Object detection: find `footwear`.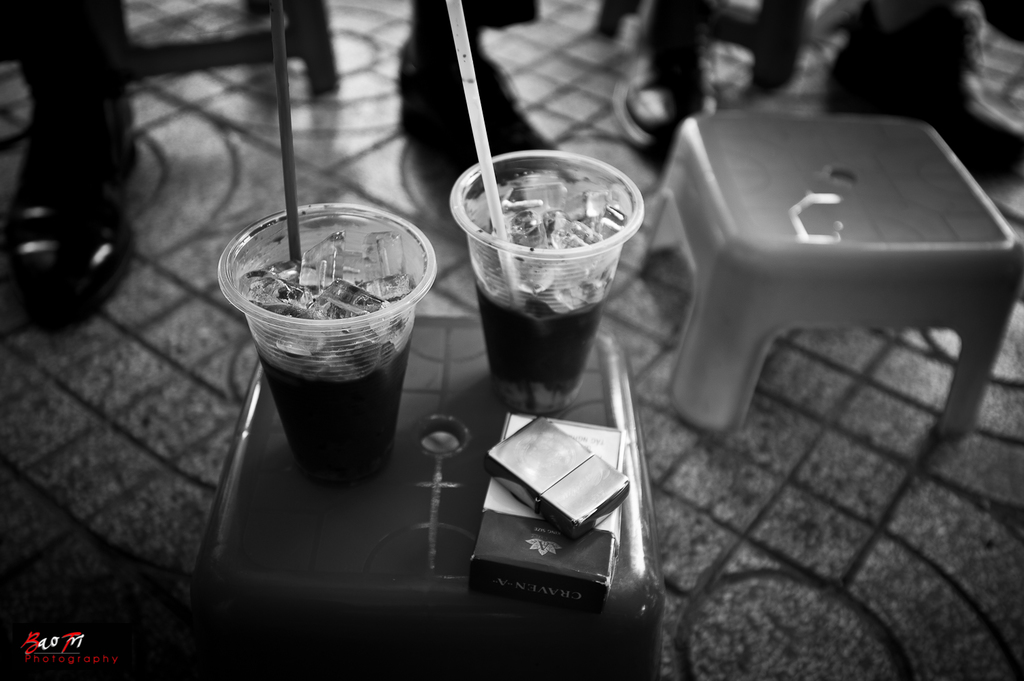
(left=610, top=0, right=721, bottom=173).
